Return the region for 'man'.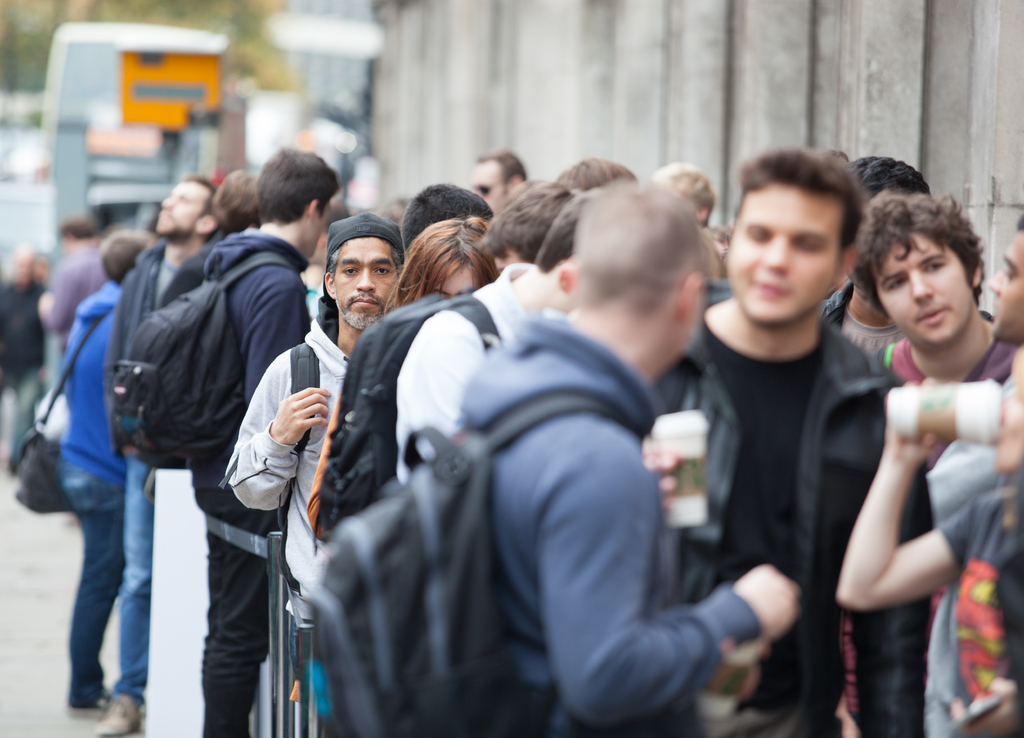
(90,172,219,737).
